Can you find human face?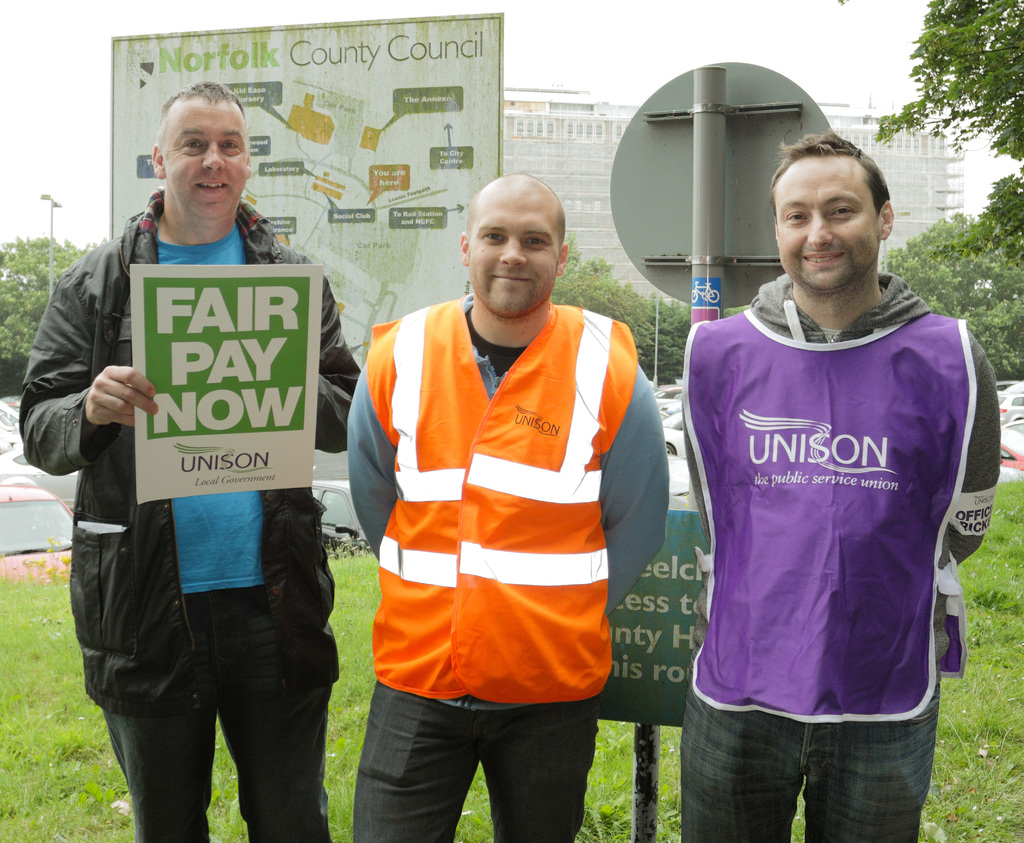
Yes, bounding box: BBox(780, 160, 879, 293).
